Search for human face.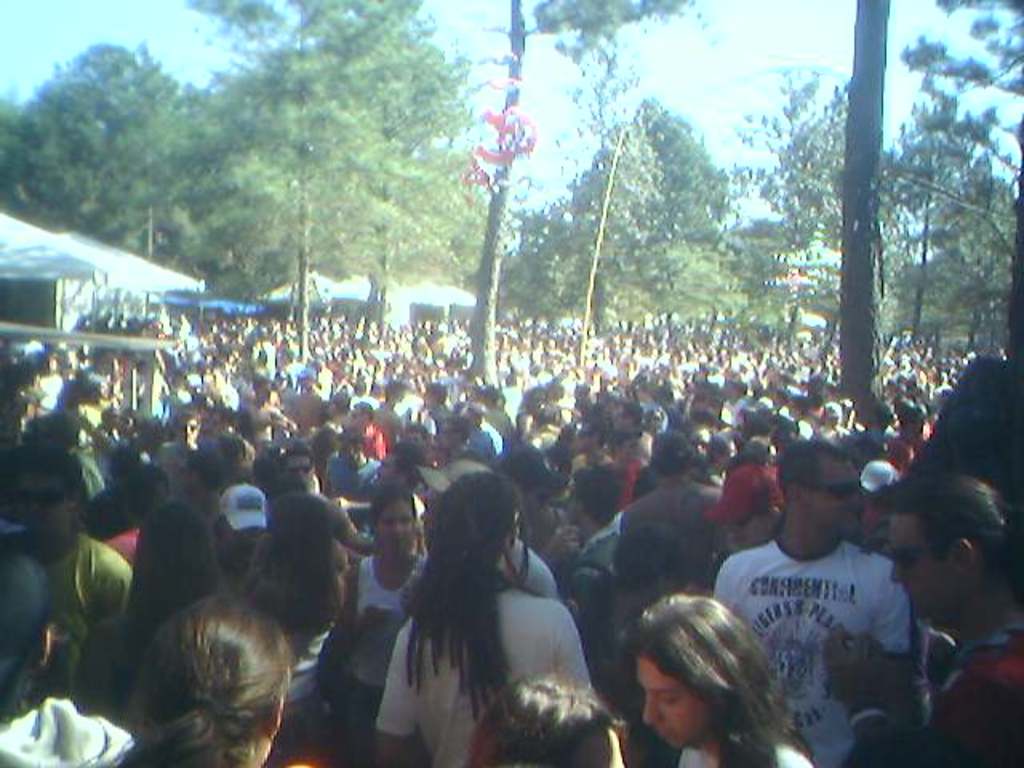
Found at [x1=642, y1=659, x2=707, y2=746].
